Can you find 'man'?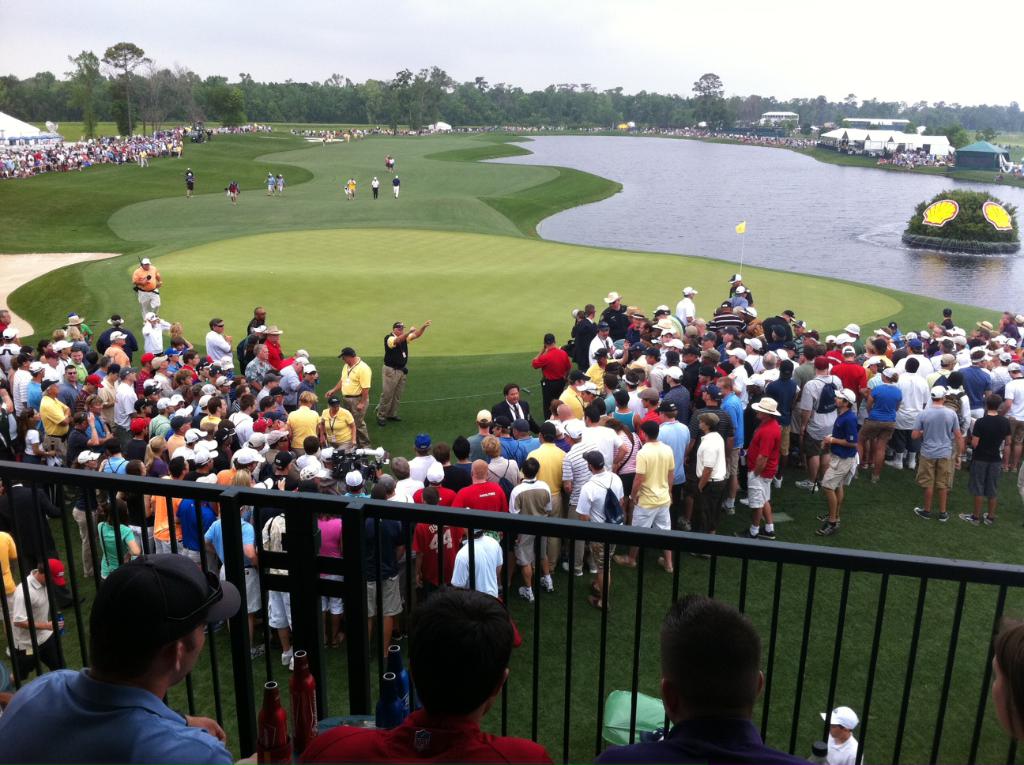
Yes, bounding box: <region>490, 377, 541, 437</region>.
